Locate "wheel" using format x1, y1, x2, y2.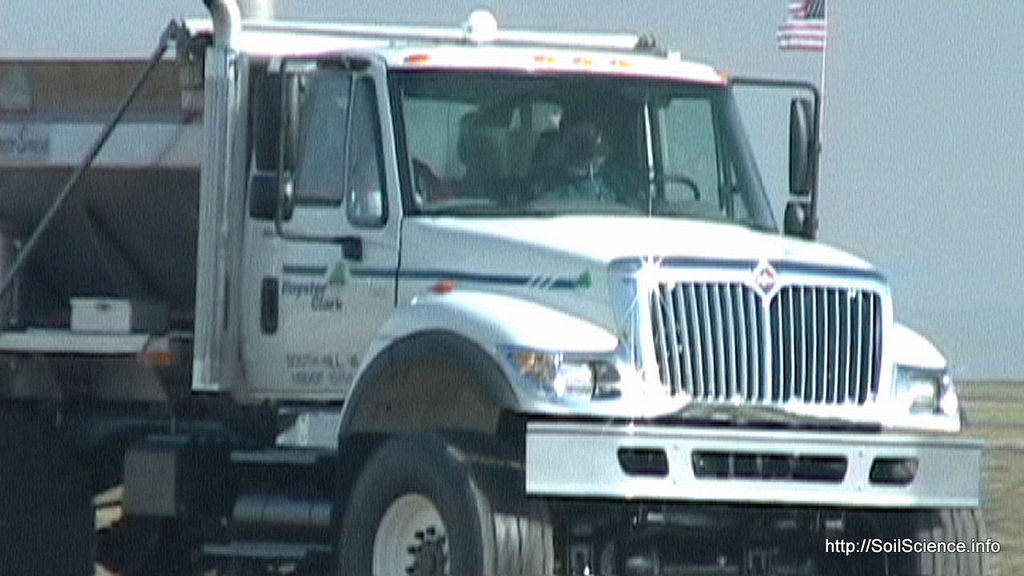
613, 175, 699, 204.
